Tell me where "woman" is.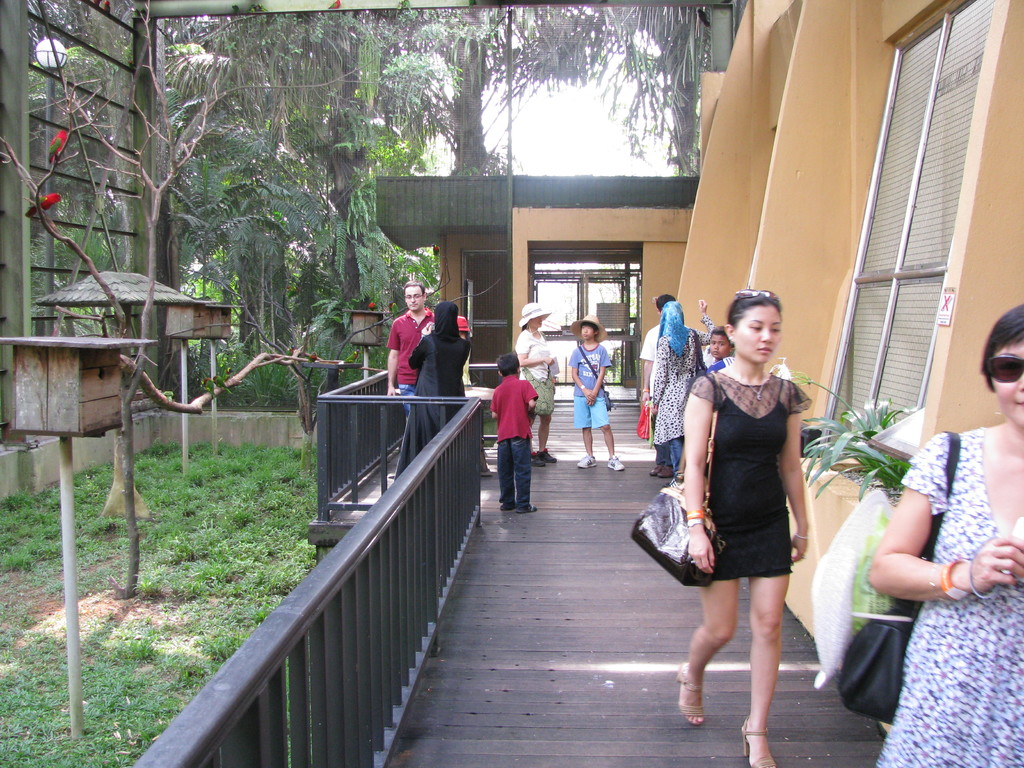
"woman" is at (868, 296, 1023, 766).
